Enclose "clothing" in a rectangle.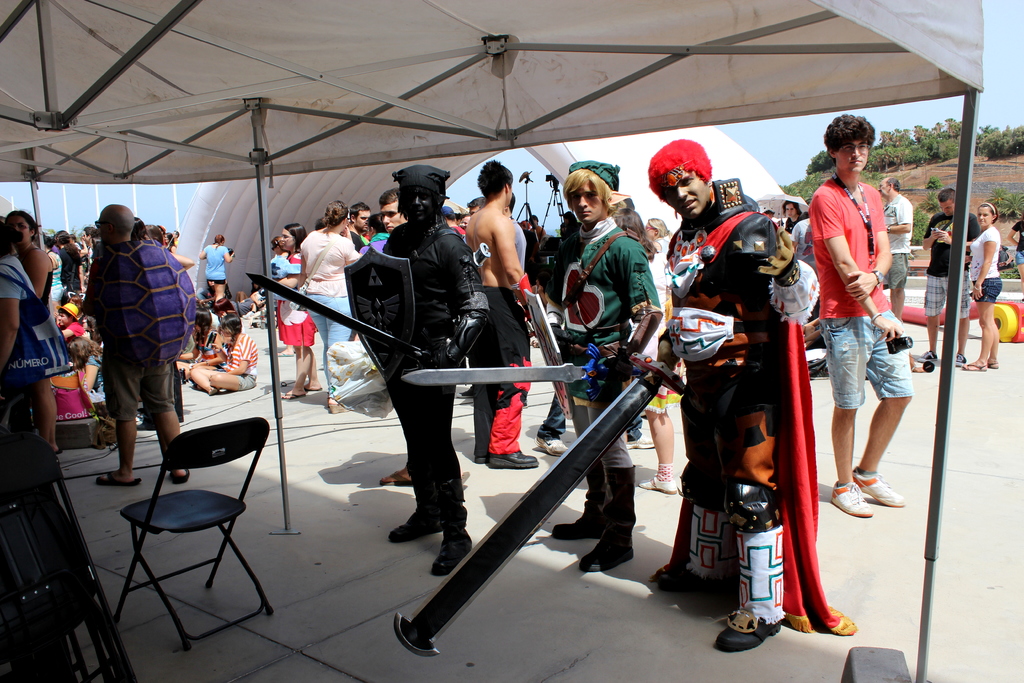
{"x1": 225, "y1": 338, "x2": 257, "y2": 390}.
